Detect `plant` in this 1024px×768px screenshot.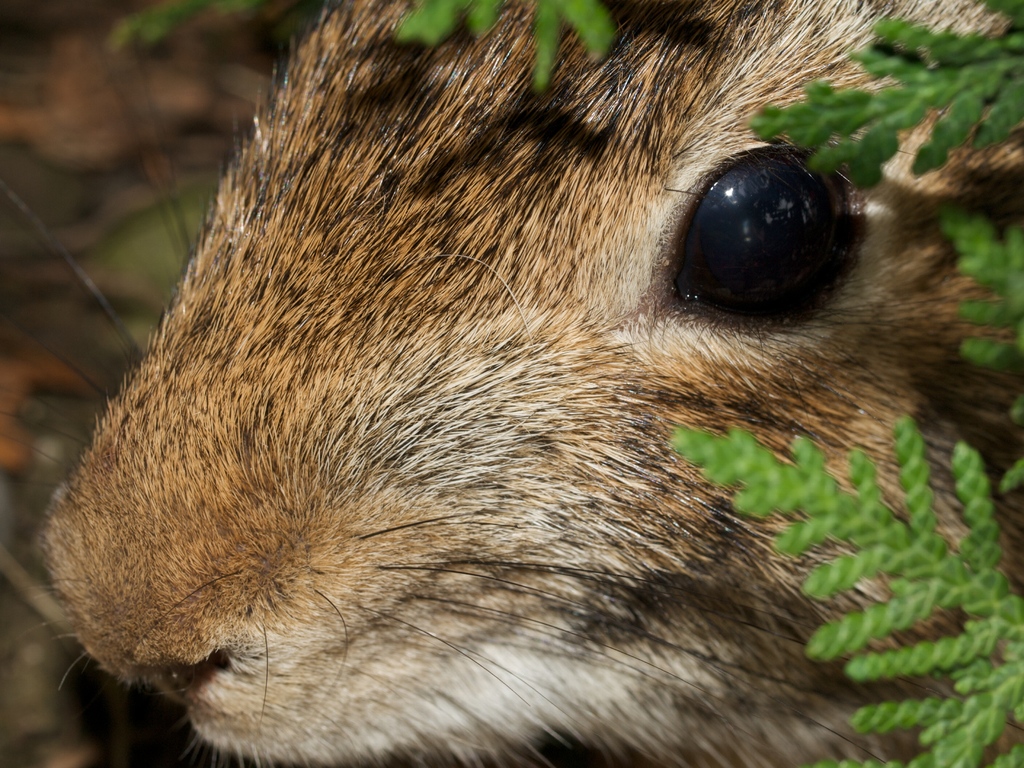
Detection: box(390, 0, 625, 88).
